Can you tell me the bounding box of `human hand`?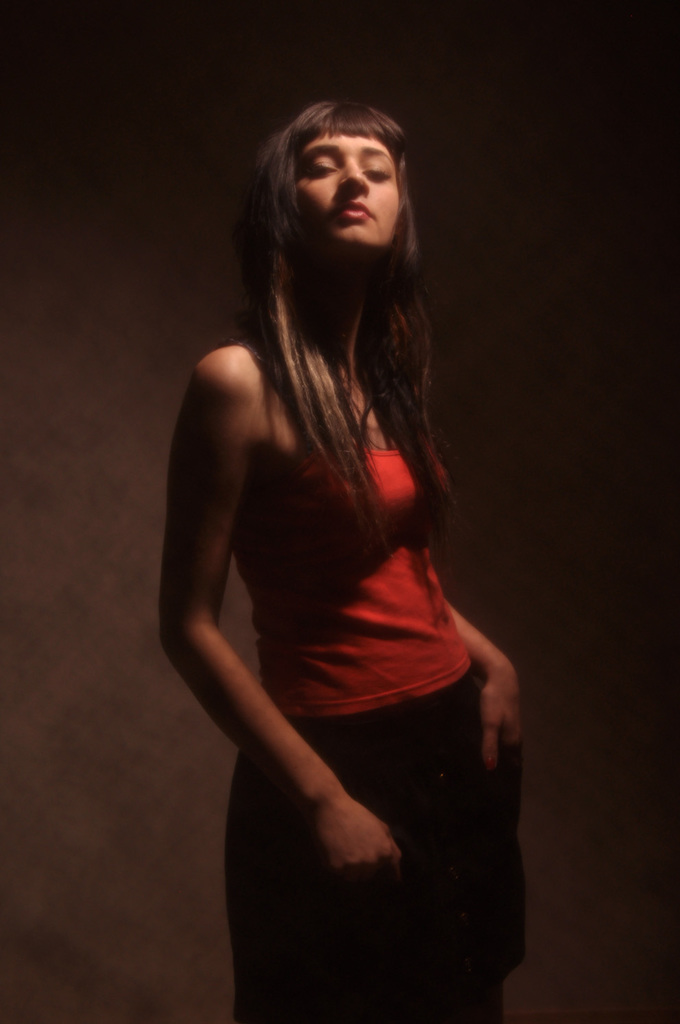
485 663 525 778.
